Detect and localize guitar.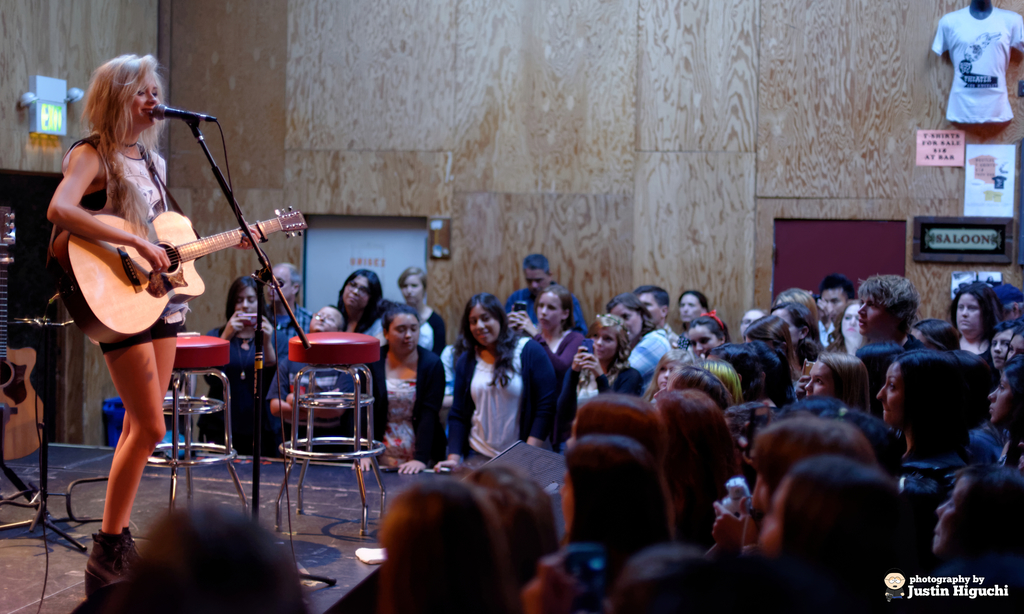
Localized at crop(0, 201, 50, 465).
